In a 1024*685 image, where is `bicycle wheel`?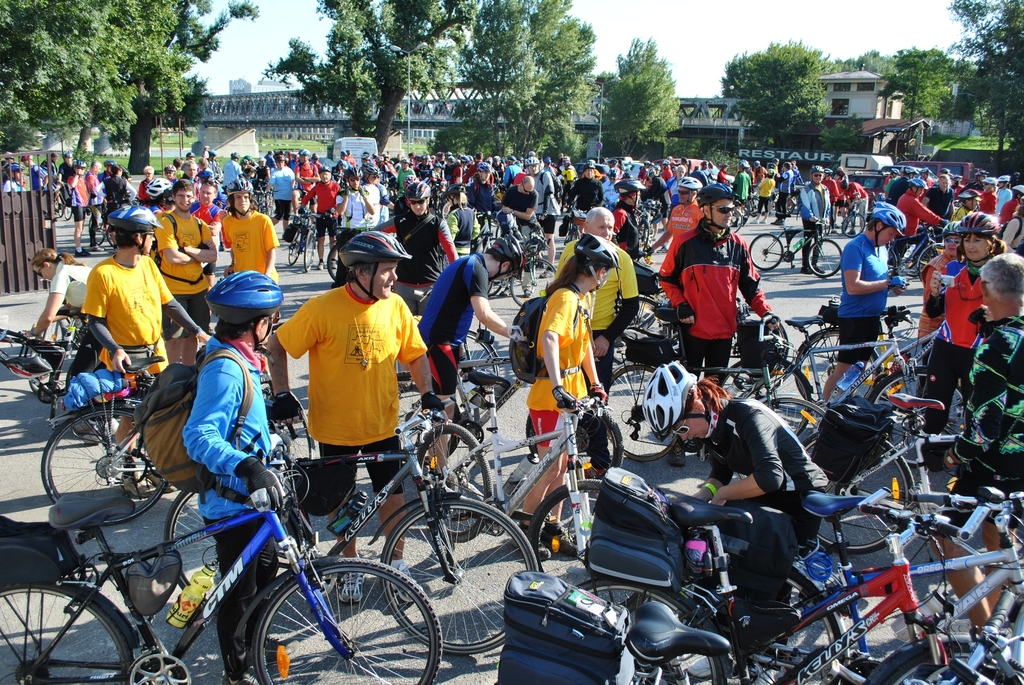
box=[771, 195, 791, 214].
